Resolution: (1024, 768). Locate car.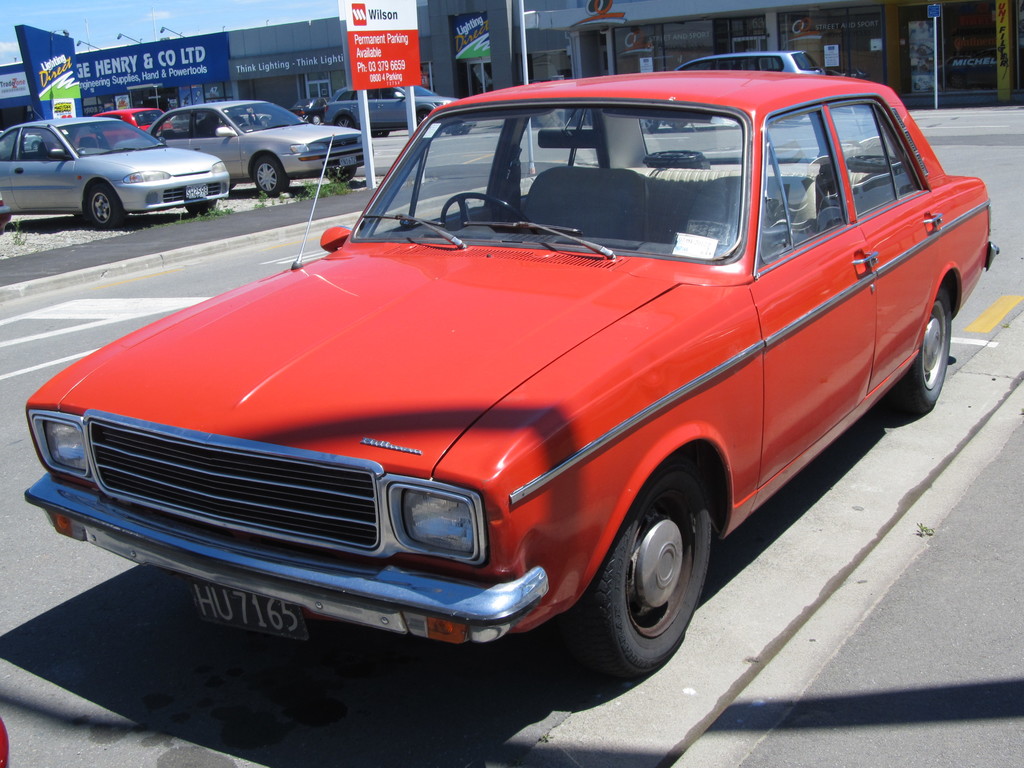
{"x1": 112, "y1": 99, "x2": 365, "y2": 198}.
